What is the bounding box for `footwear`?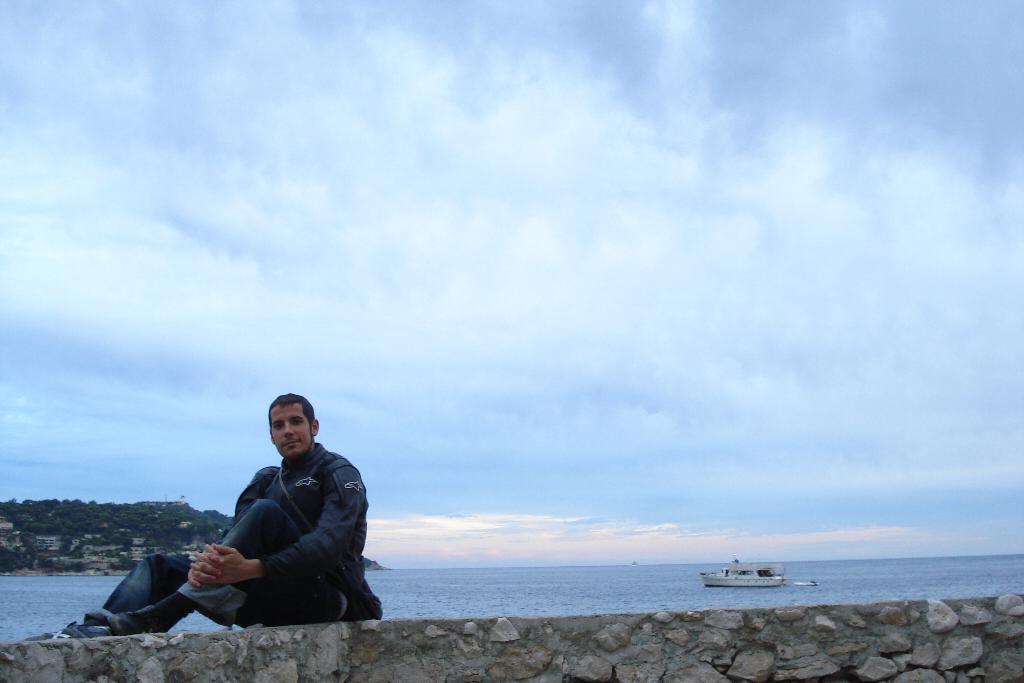
select_region(63, 612, 108, 646).
